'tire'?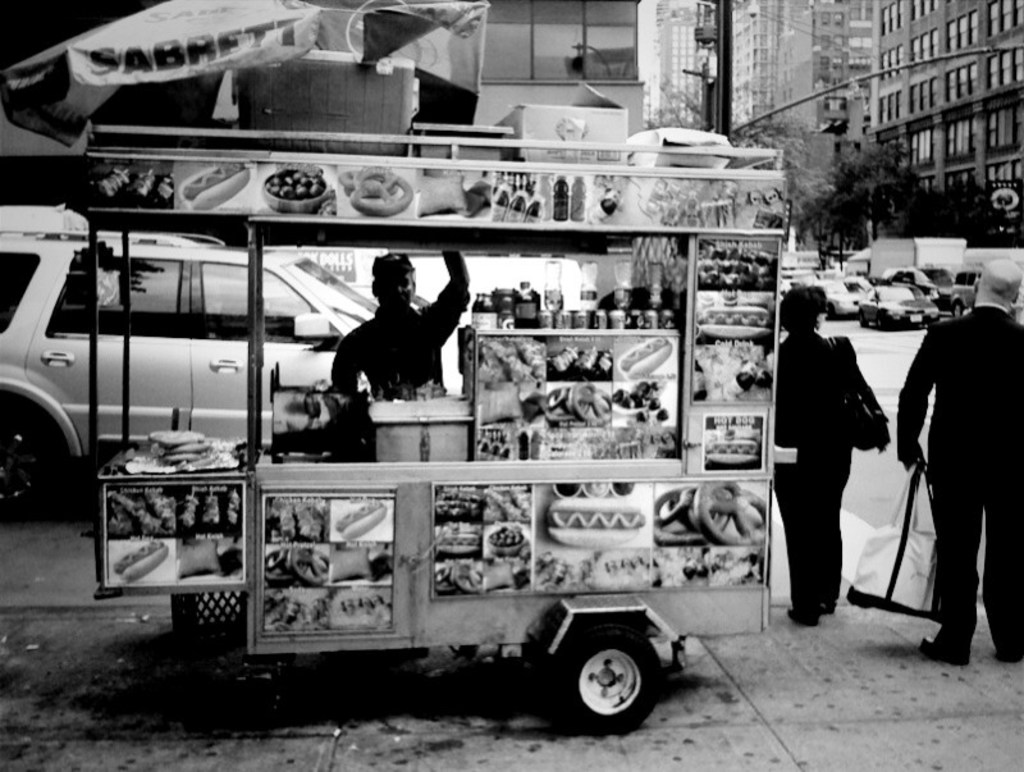
box=[858, 310, 868, 326]
